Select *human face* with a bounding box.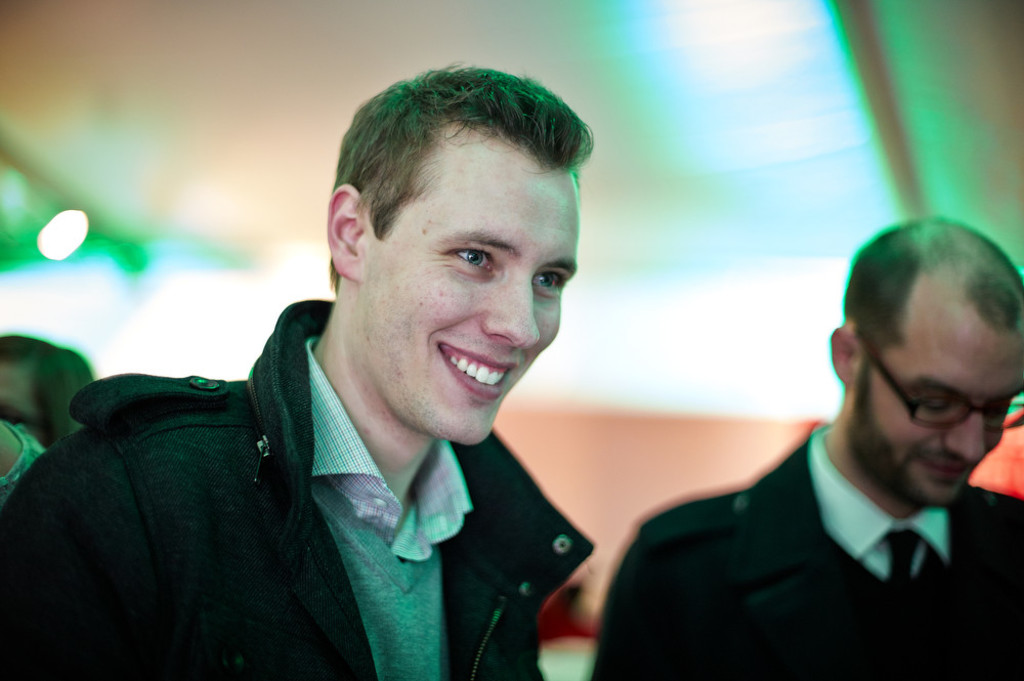
x1=361 y1=138 x2=578 y2=443.
